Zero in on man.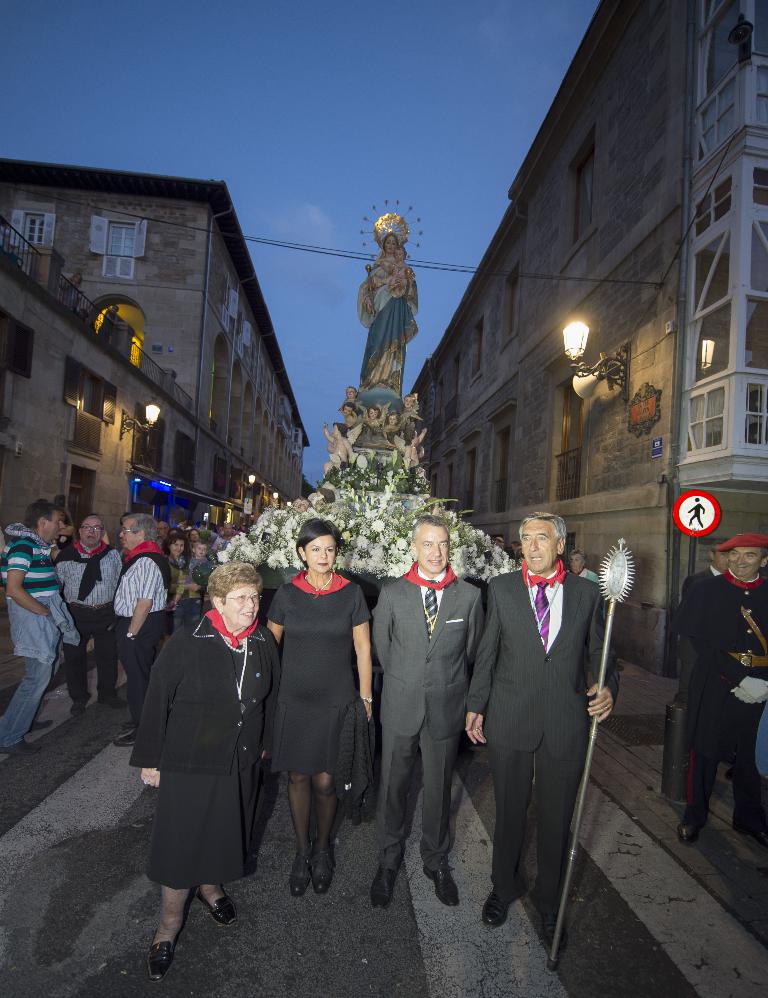
Zeroed in: (157, 520, 173, 550).
